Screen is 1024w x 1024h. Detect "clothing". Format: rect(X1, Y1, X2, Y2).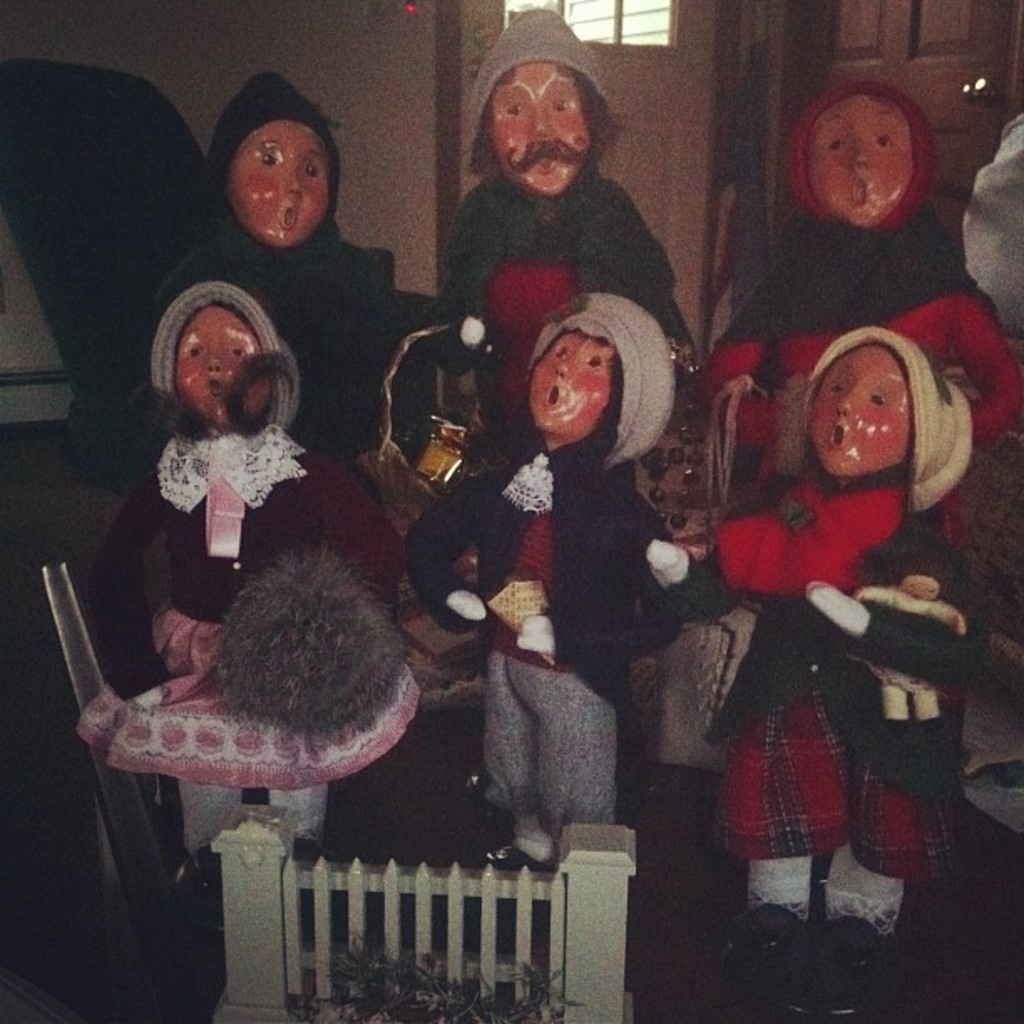
rect(430, 147, 663, 340).
